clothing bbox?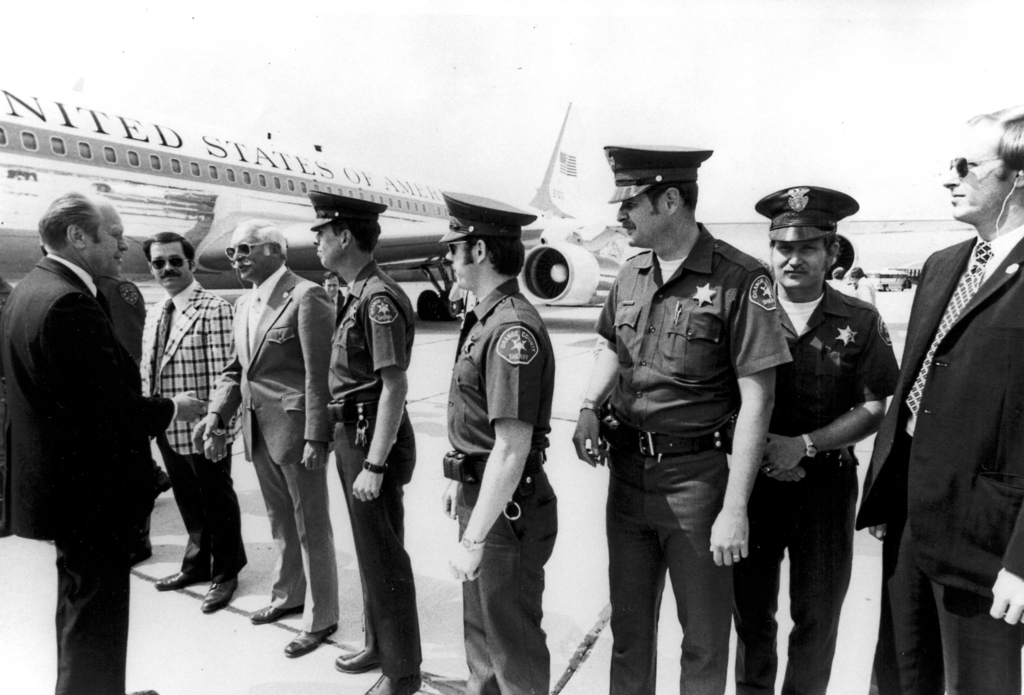
bbox=[147, 273, 239, 590]
